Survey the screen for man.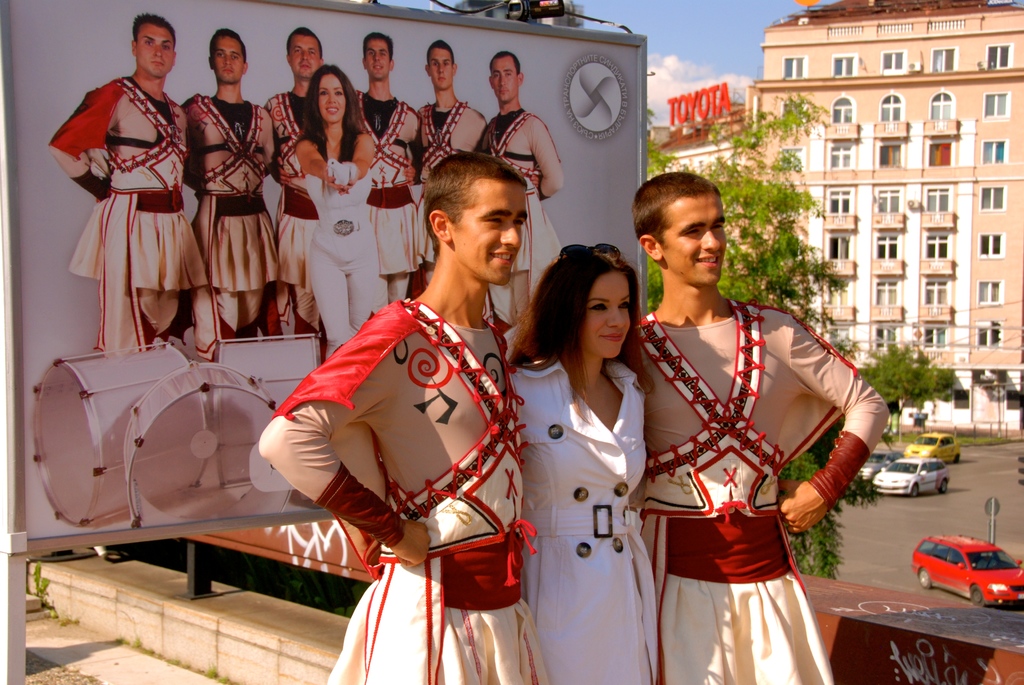
Survey found: [left=488, top=54, right=563, bottom=361].
